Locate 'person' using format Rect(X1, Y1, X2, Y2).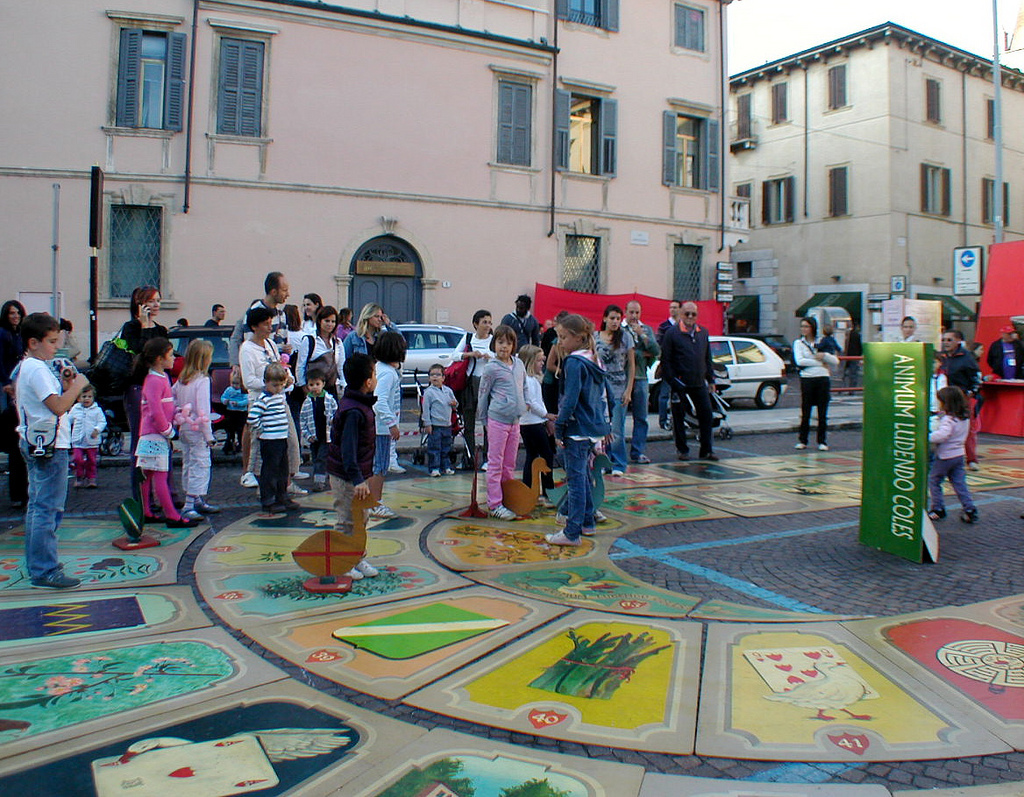
Rect(898, 313, 923, 343).
